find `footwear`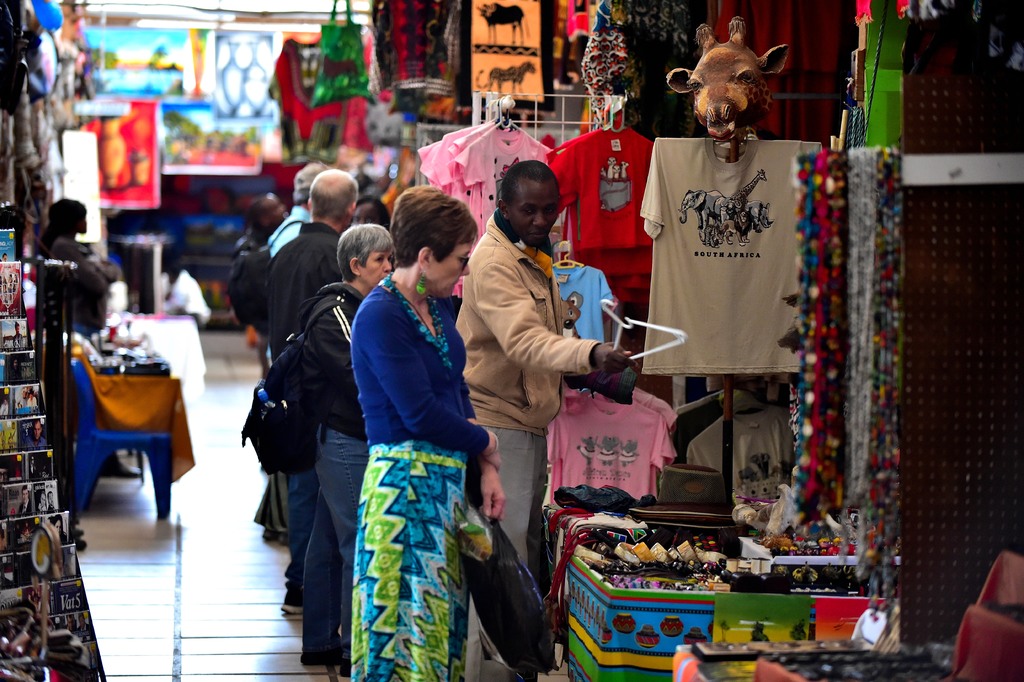
bbox(303, 657, 339, 667)
